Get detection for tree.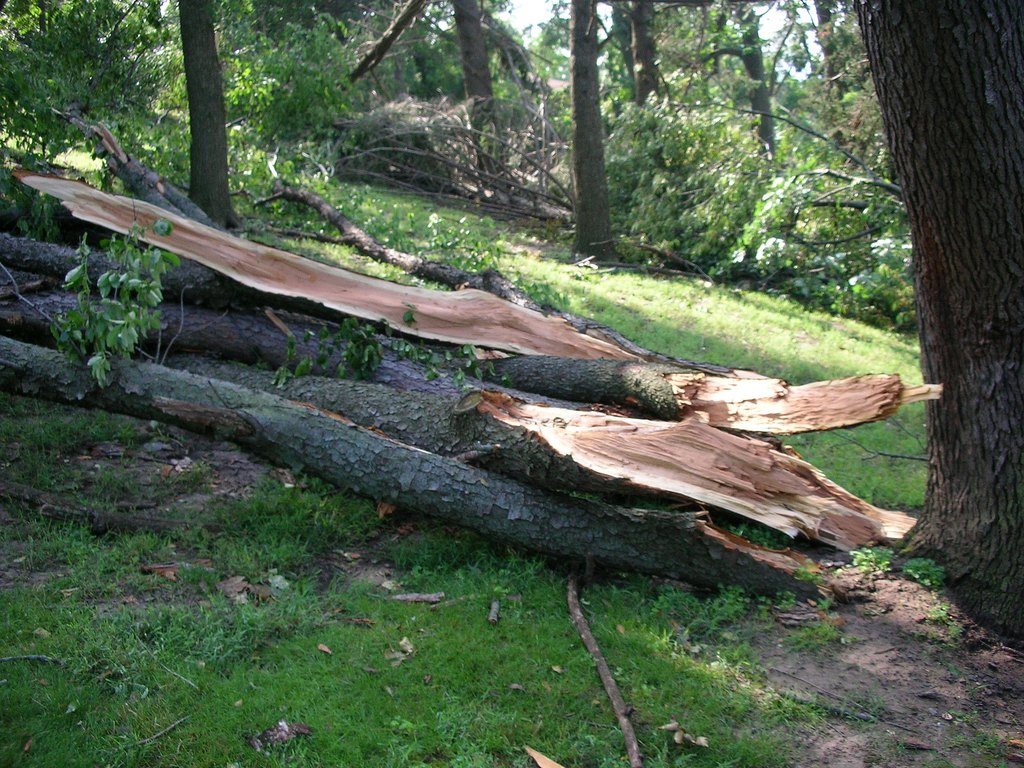
Detection: {"x1": 543, "y1": 0, "x2": 620, "y2": 262}.
